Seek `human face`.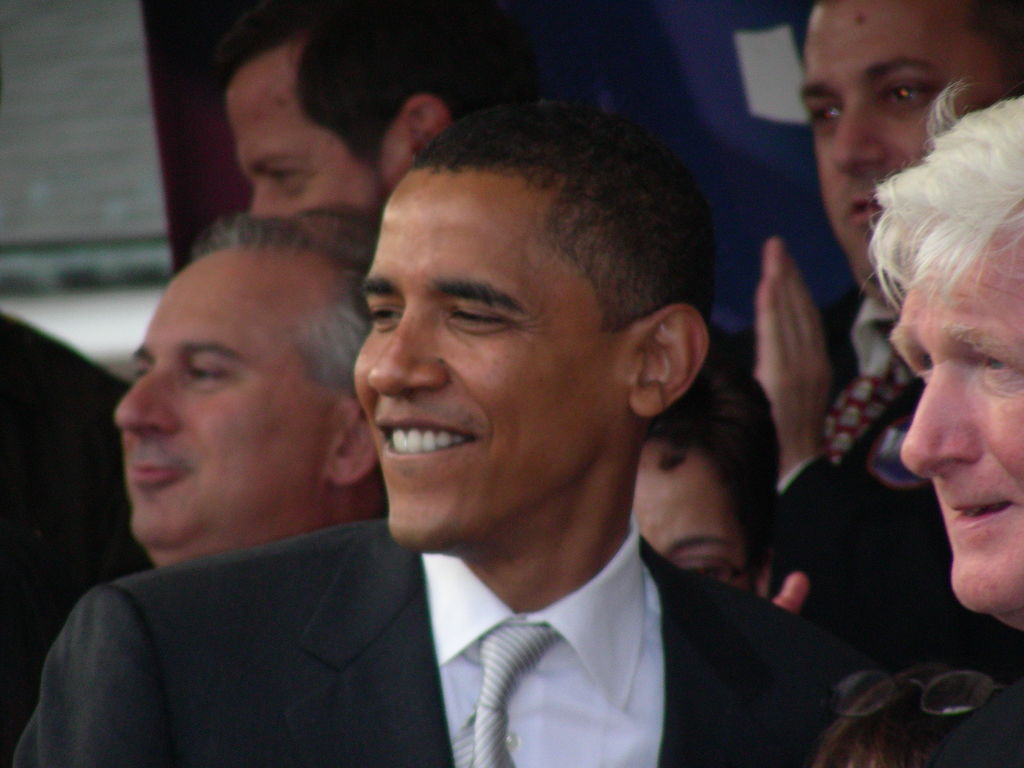
<box>354,156,613,542</box>.
